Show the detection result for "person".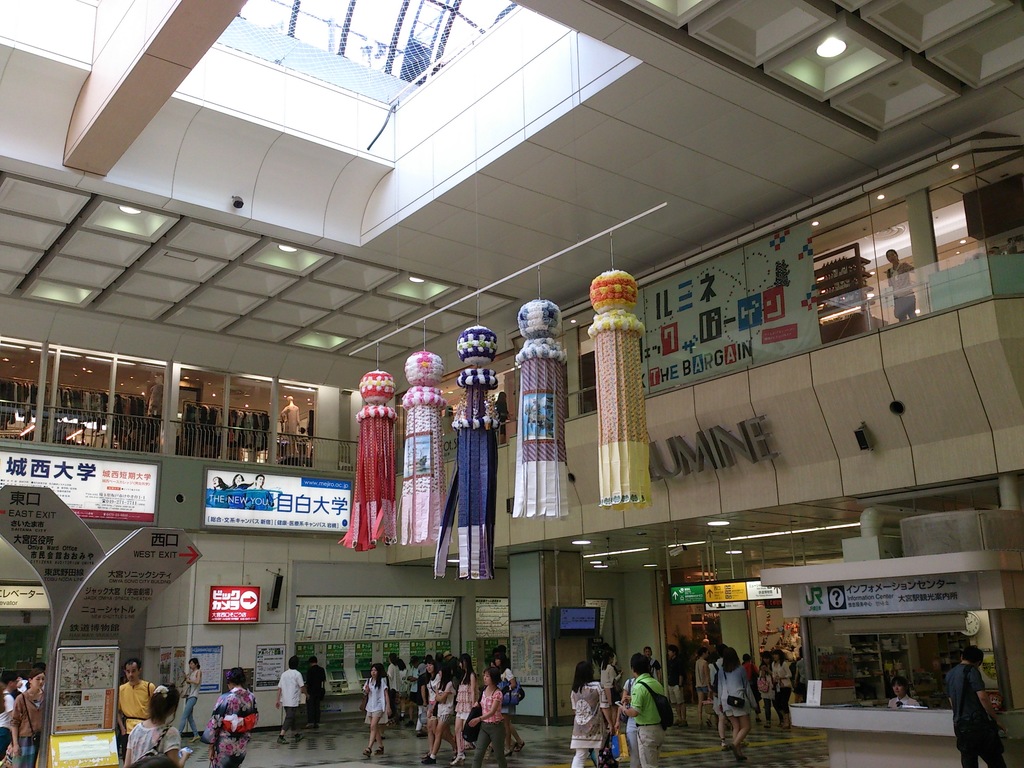
crop(276, 655, 306, 740).
